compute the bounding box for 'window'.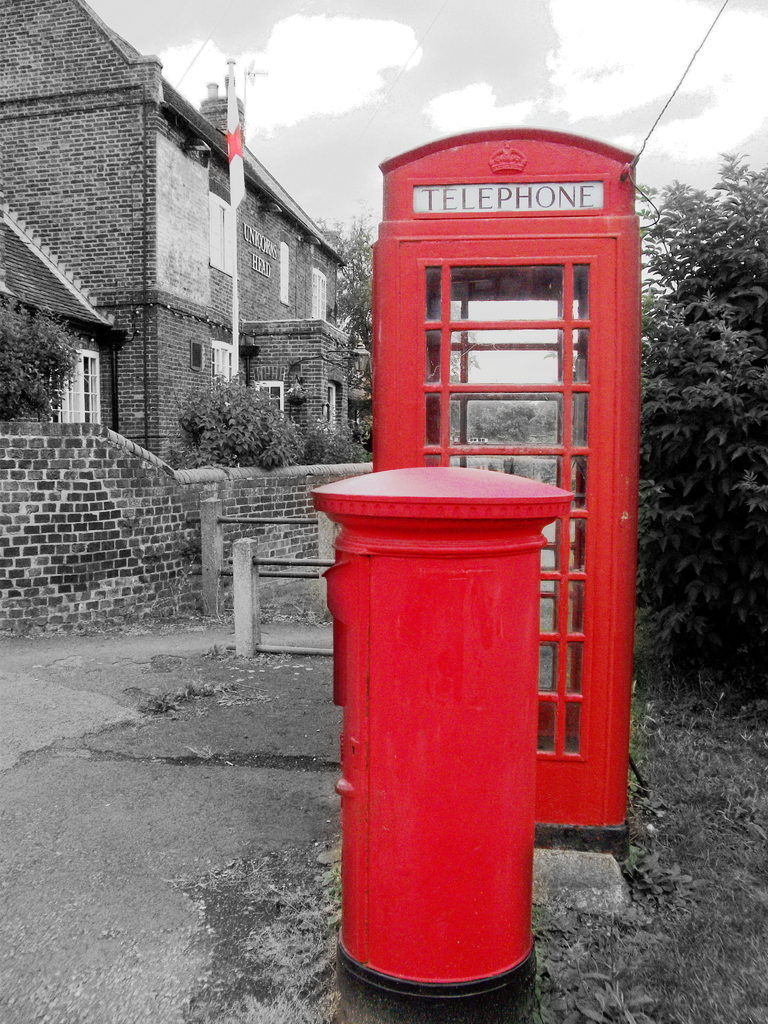
[256,378,282,424].
